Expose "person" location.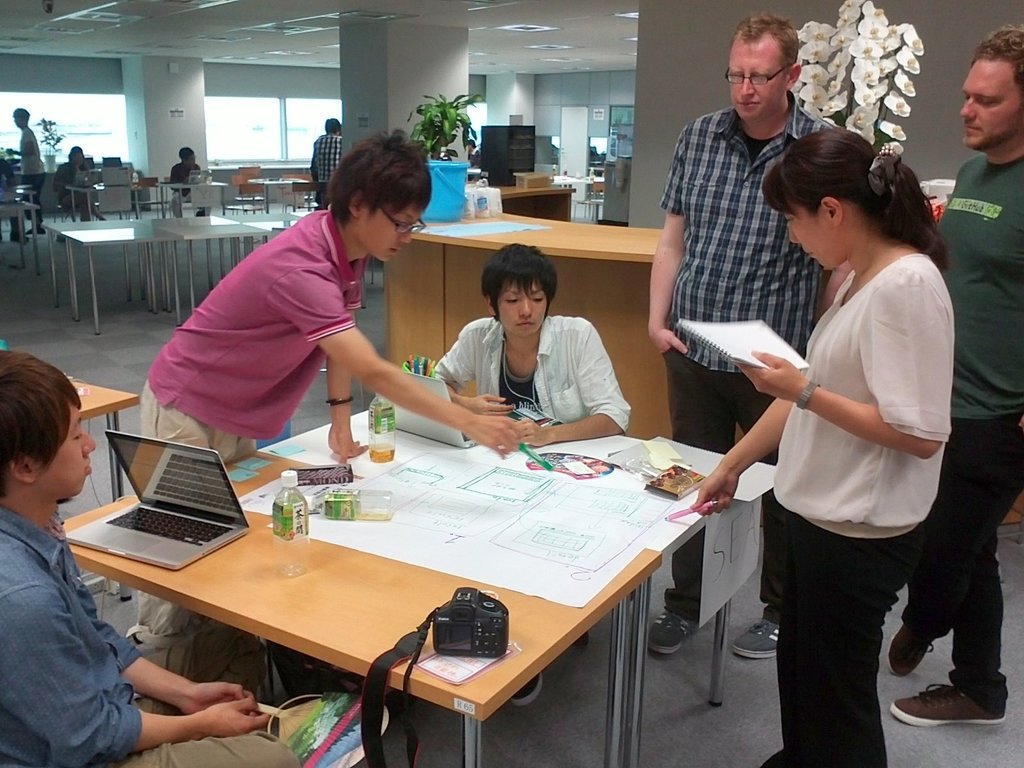
Exposed at pyautogui.locateOnScreen(891, 20, 1023, 716).
